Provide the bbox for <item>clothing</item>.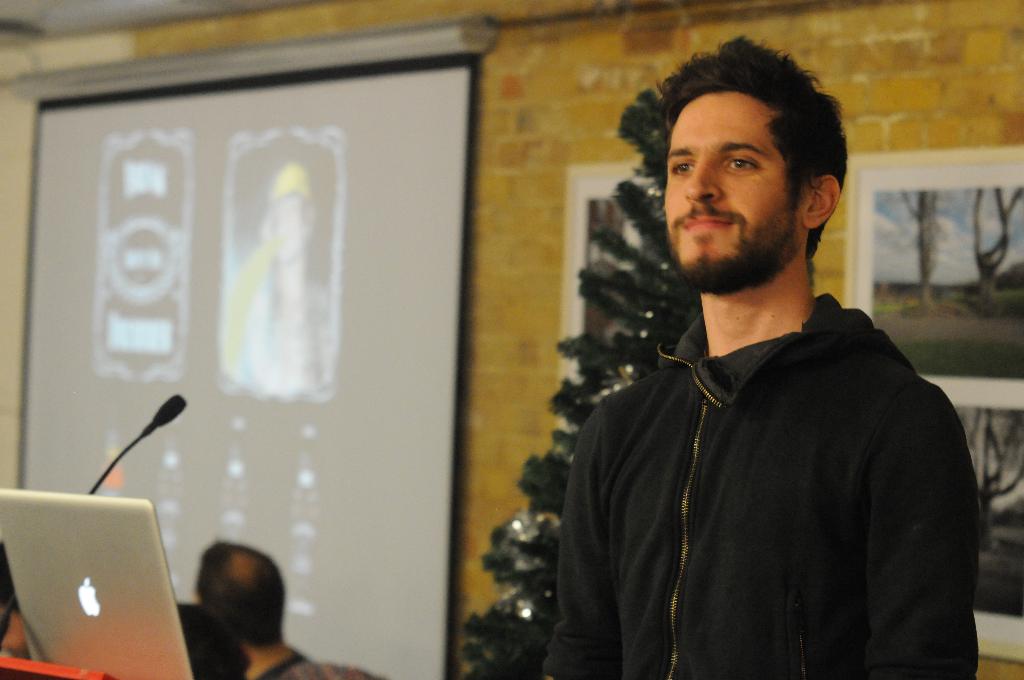
[left=258, top=647, right=337, bottom=679].
